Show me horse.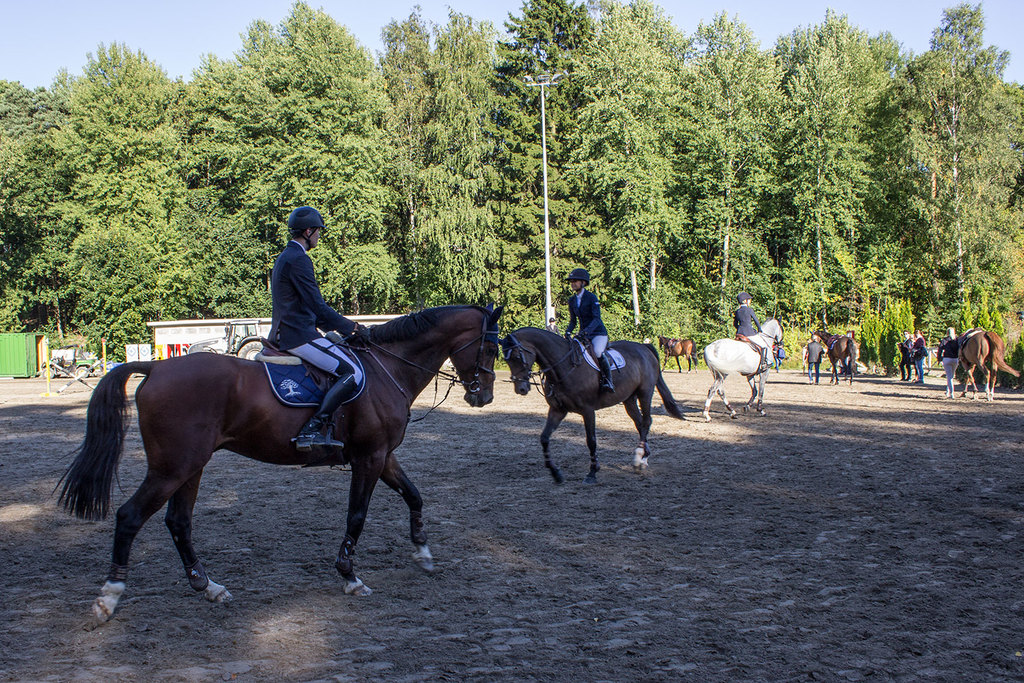
horse is here: (657, 335, 698, 374).
